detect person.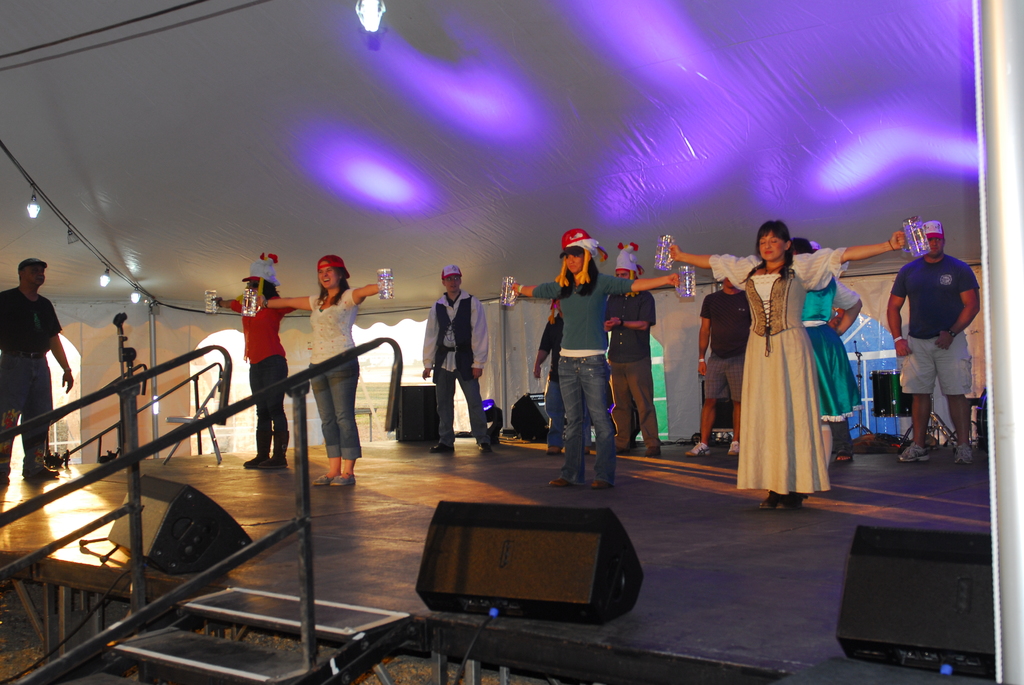
Detected at select_region(259, 263, 381, 489).
